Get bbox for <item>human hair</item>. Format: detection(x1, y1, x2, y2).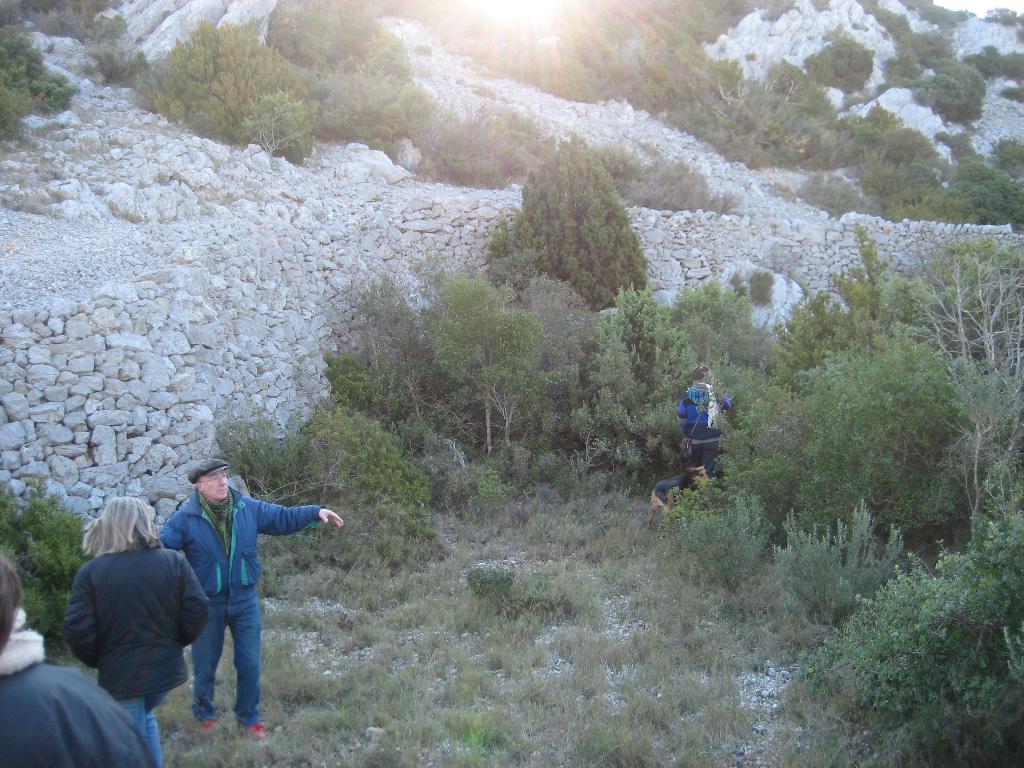
detection(75, 493, 155, 559).
